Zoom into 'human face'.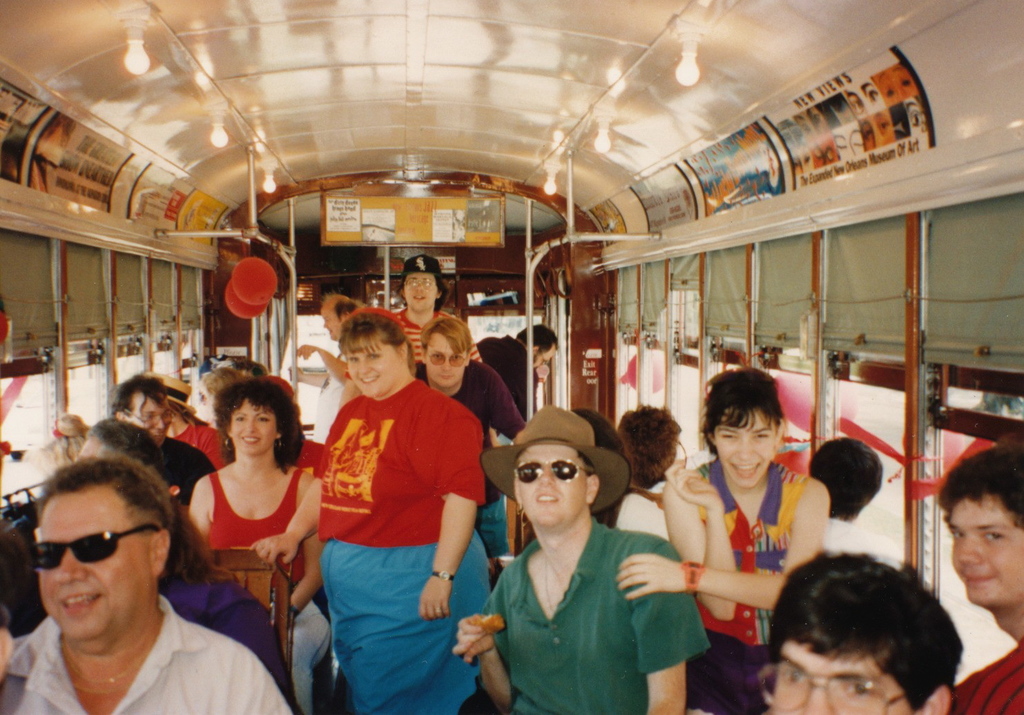
Zoom target: crop(513, 444, 584, 527).
